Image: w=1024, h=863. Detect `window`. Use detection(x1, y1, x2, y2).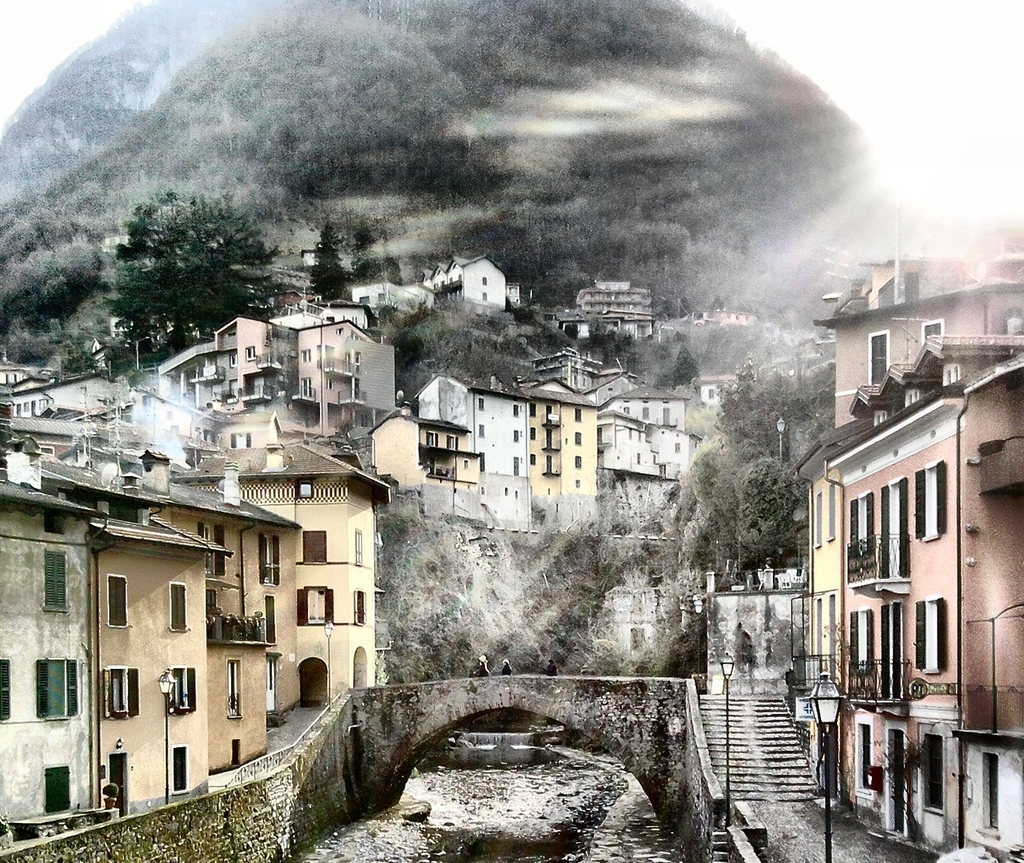
detection(169, 414, 170, 415).
